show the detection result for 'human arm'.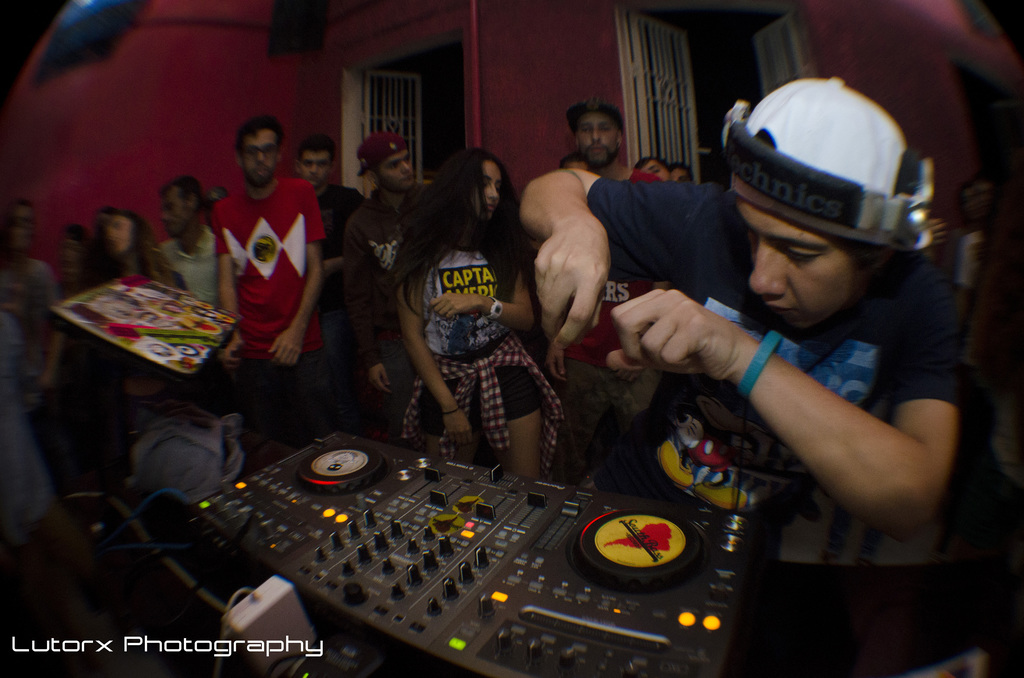
bbox(401, 253, 472, 438).
